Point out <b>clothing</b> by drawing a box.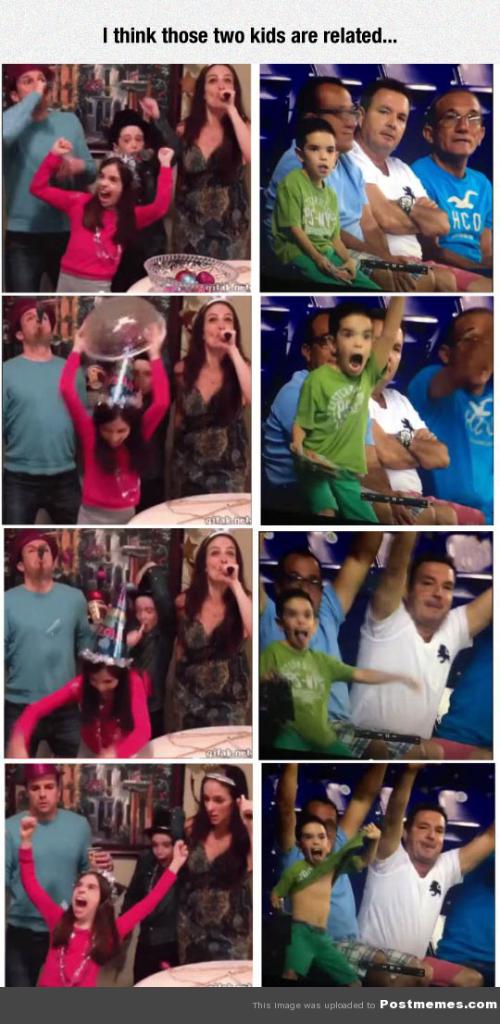
(x1=164, y1=106, x2=253, y2=256).
